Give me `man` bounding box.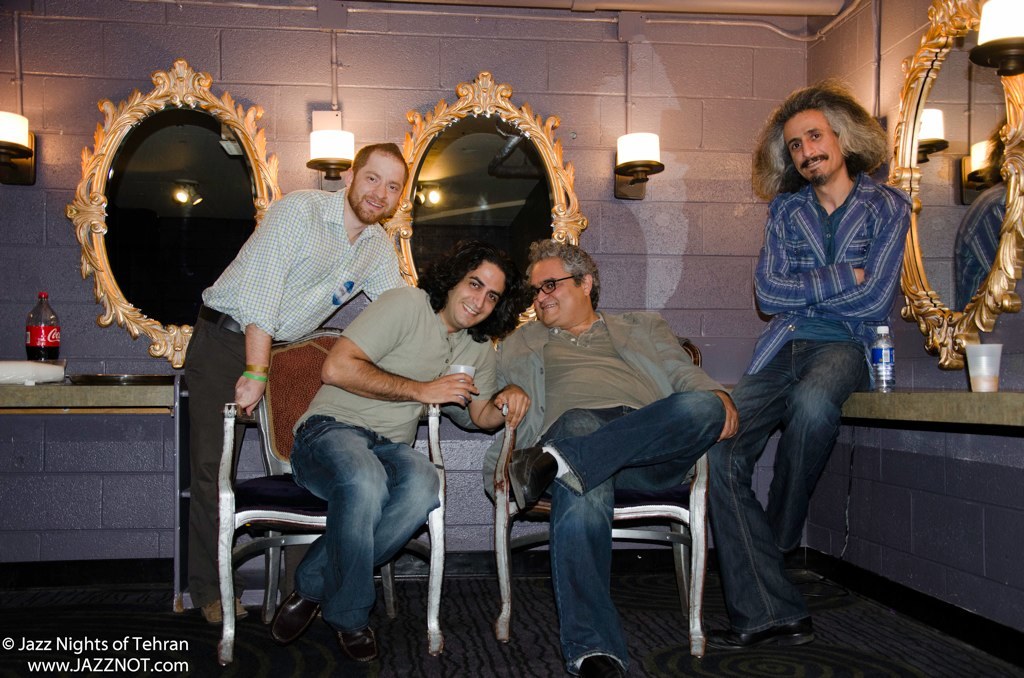
{"x1": 183, "y1": 147, "x2": 410, "y2": 624}.
